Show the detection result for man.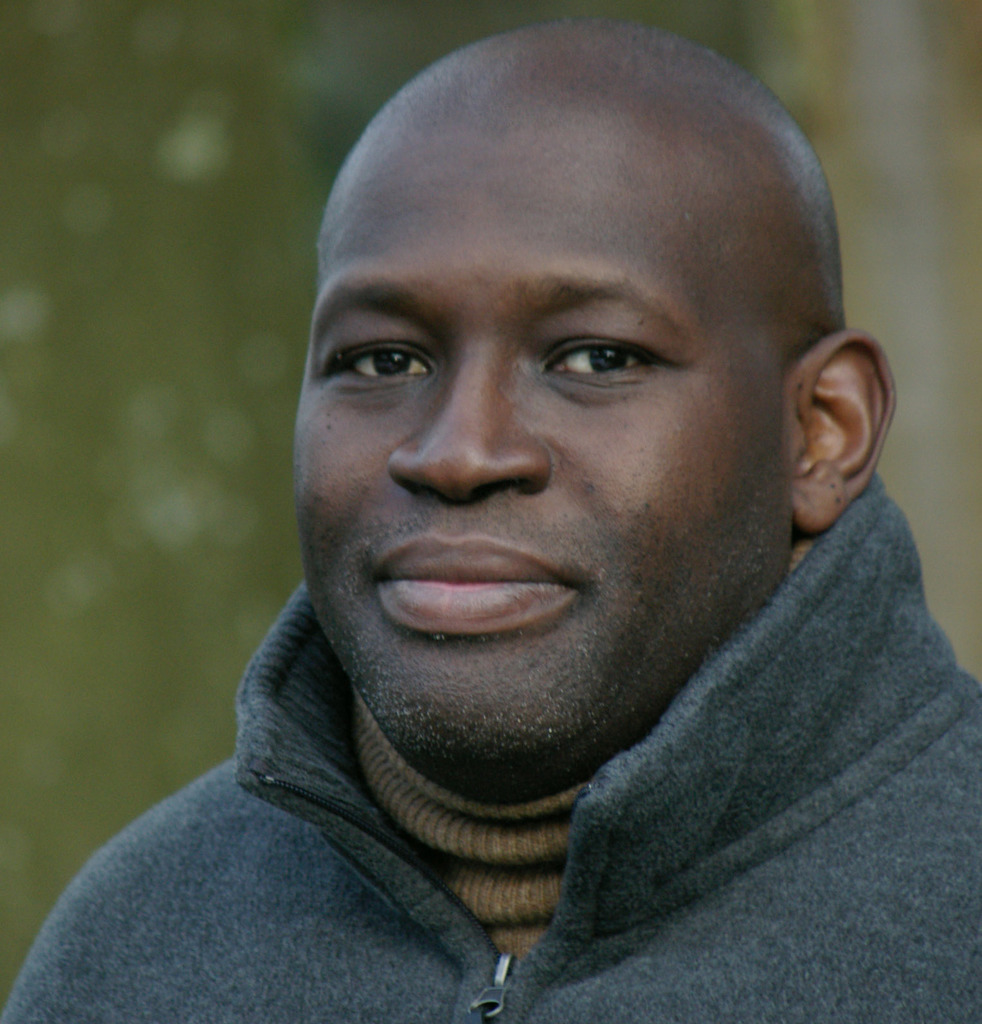
<box>63,24,981,1010</box>.
